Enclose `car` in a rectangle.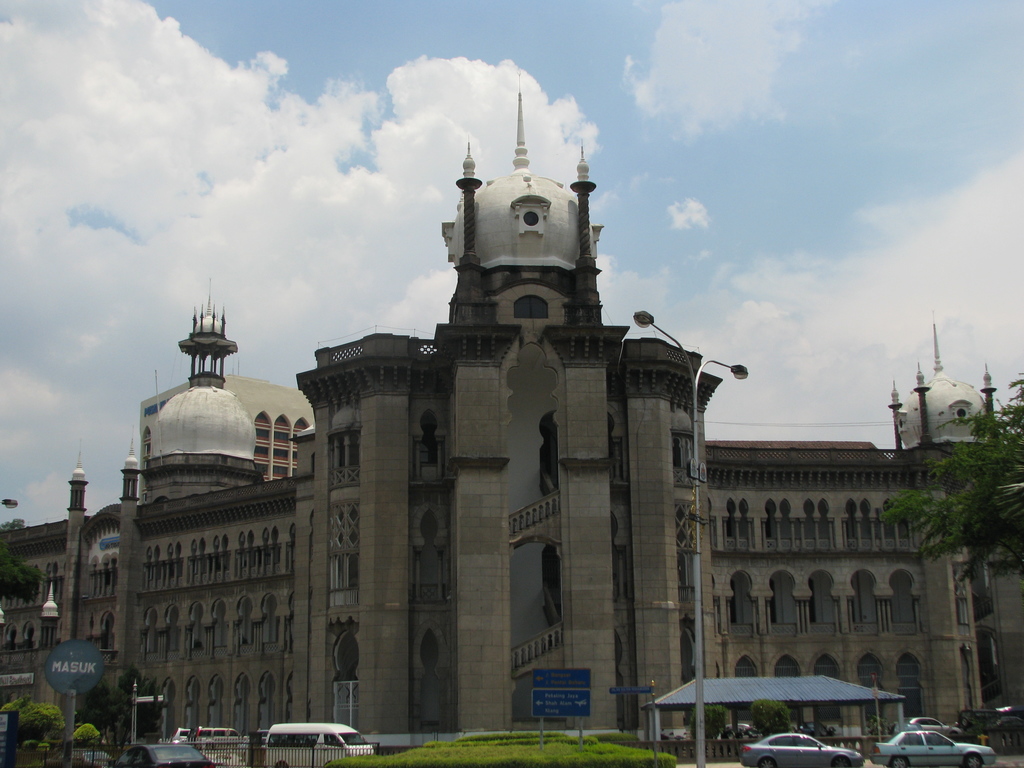
(876, 729, 994, 767).
